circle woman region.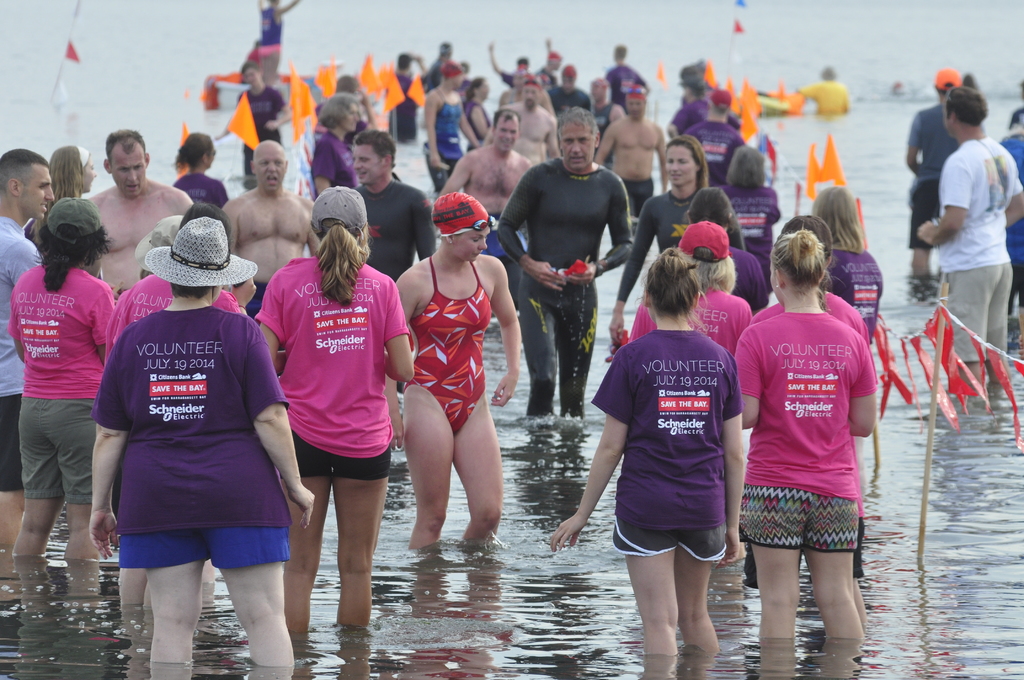
Region: [left=812, top=184, right=886, bottom=339].
